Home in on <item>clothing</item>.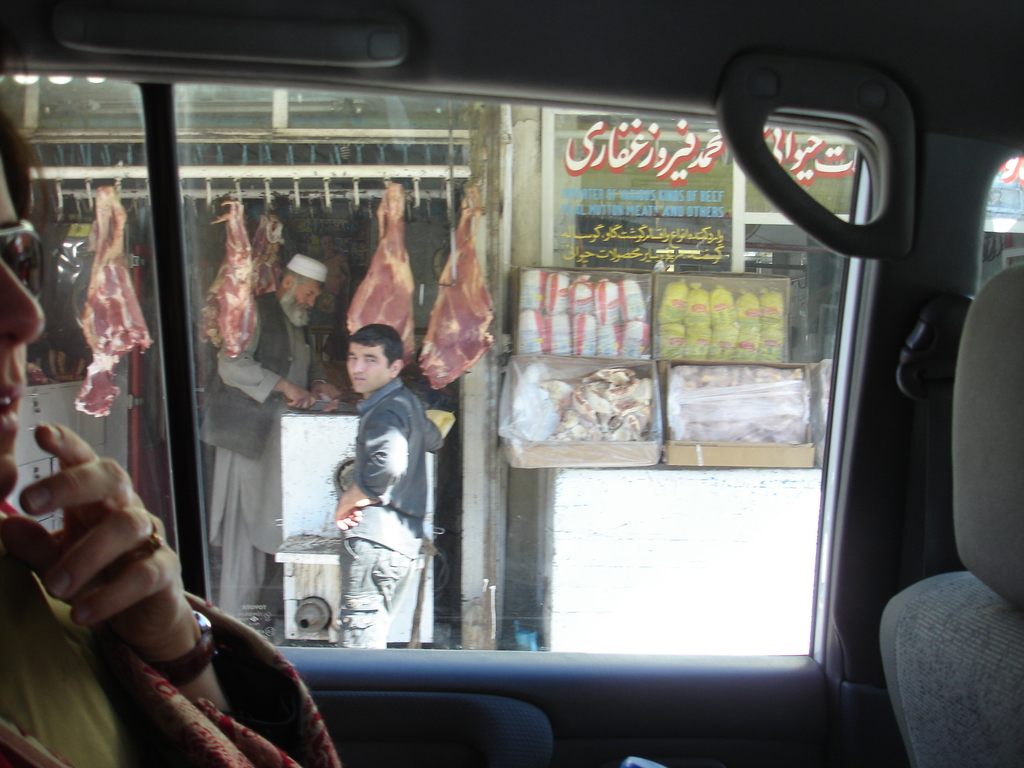
Homed in at detection(310, 348, 434, 657).
